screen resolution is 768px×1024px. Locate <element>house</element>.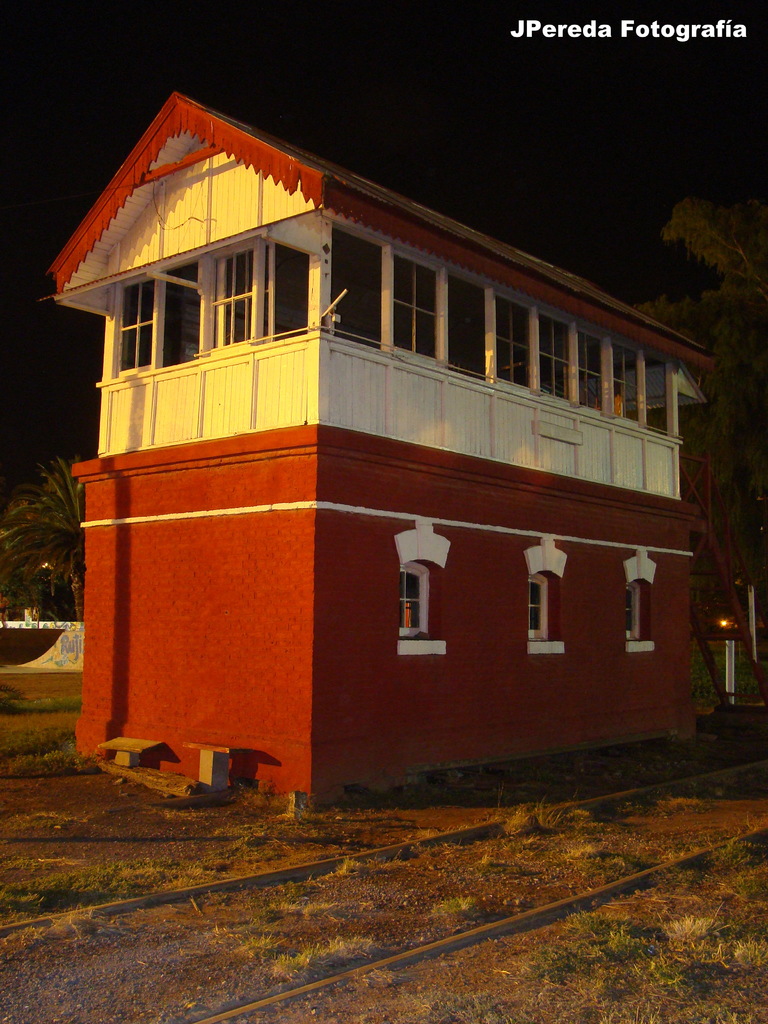
[33,90,700,814].
